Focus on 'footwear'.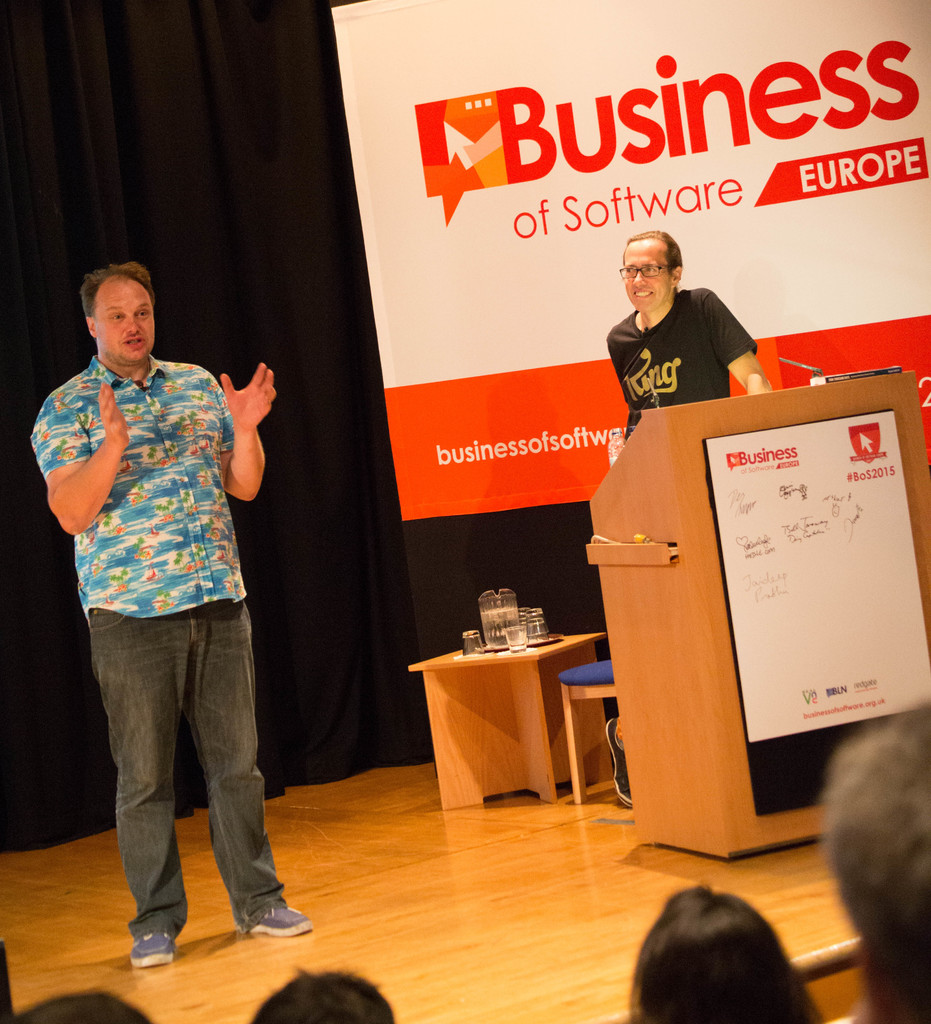
Focused at box=[247, 902, 315, 934].
